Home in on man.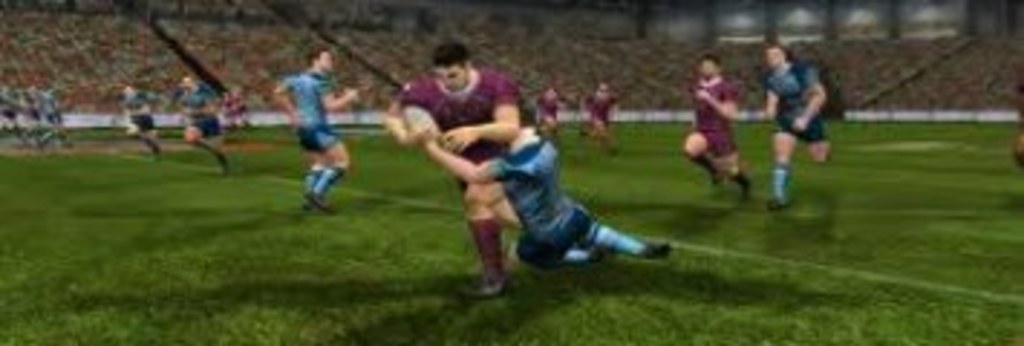
Homed in at detection(678, 52, 753, 202).
